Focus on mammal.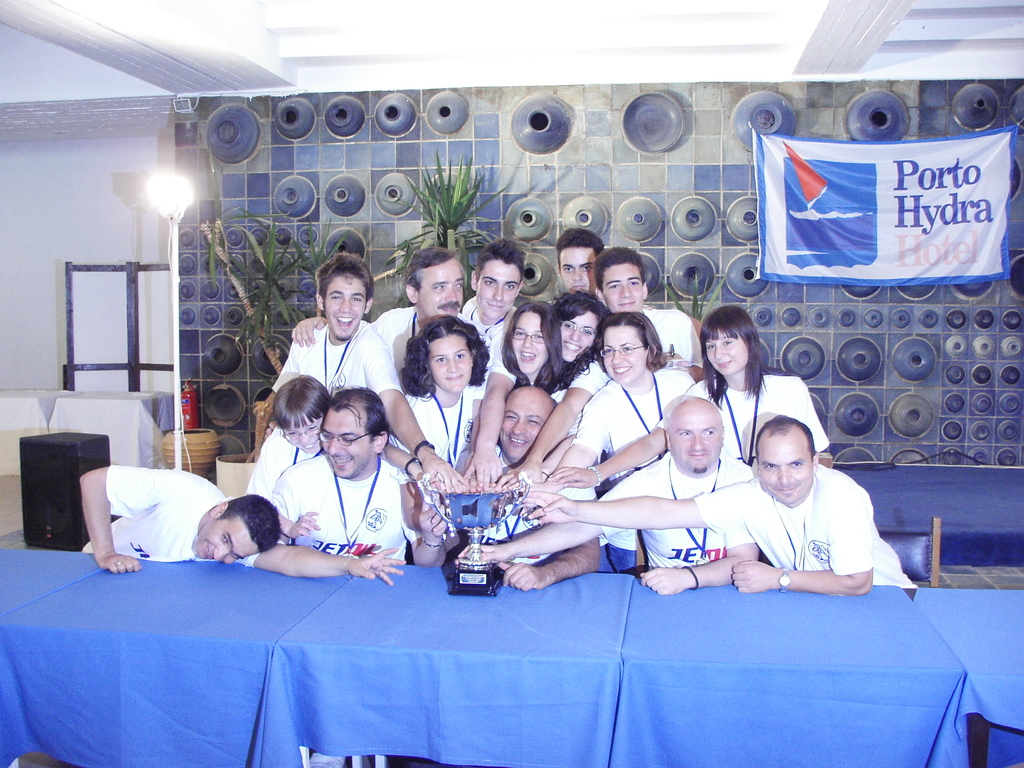
Focused at box(501, 292, 612, 486).
